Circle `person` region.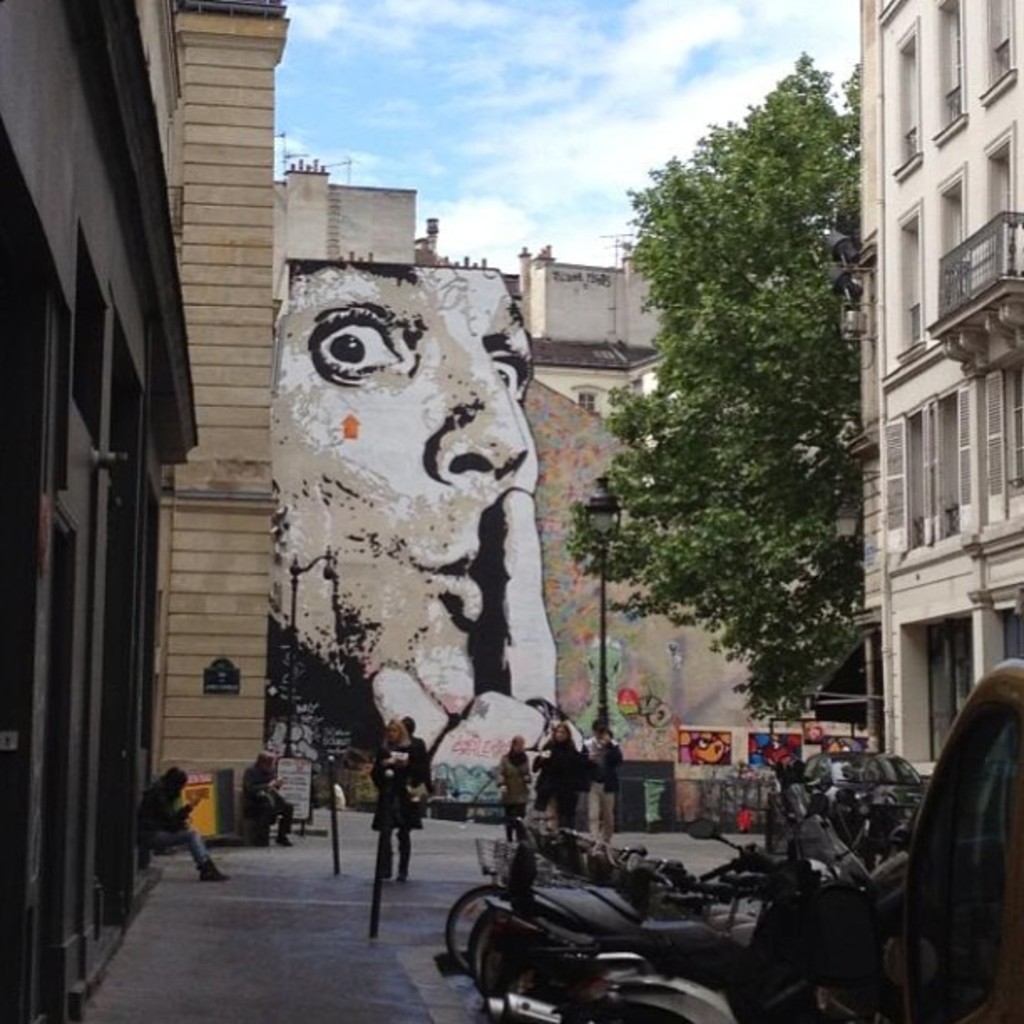
Region: (left=535, top=721, right=582, bottom=822).
